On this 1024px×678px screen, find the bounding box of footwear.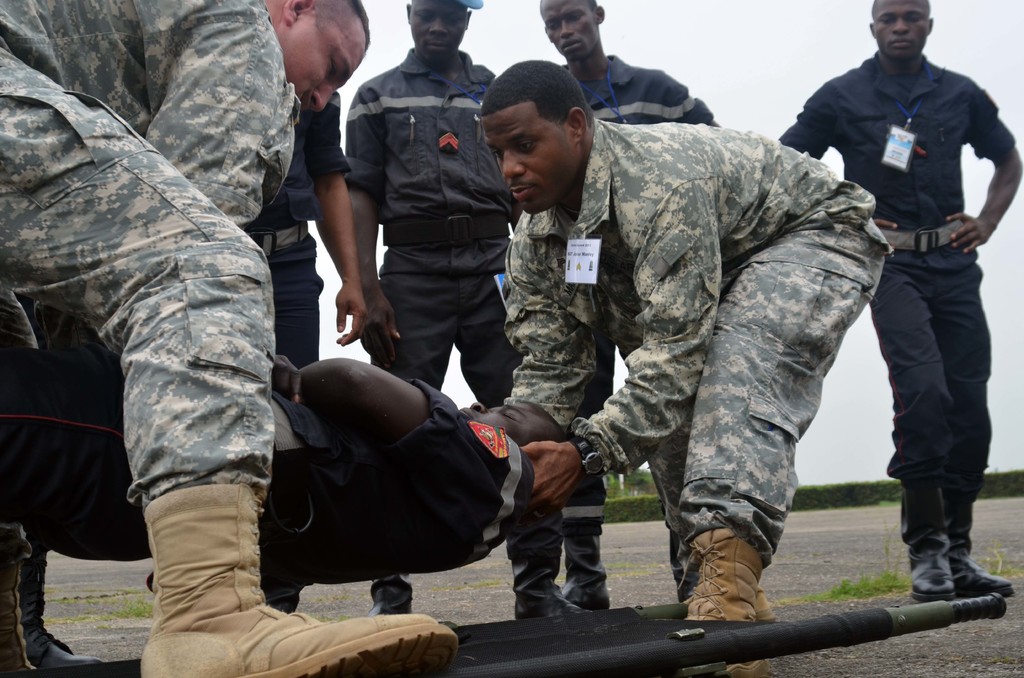
Bounding box: 678,526,774,677.
